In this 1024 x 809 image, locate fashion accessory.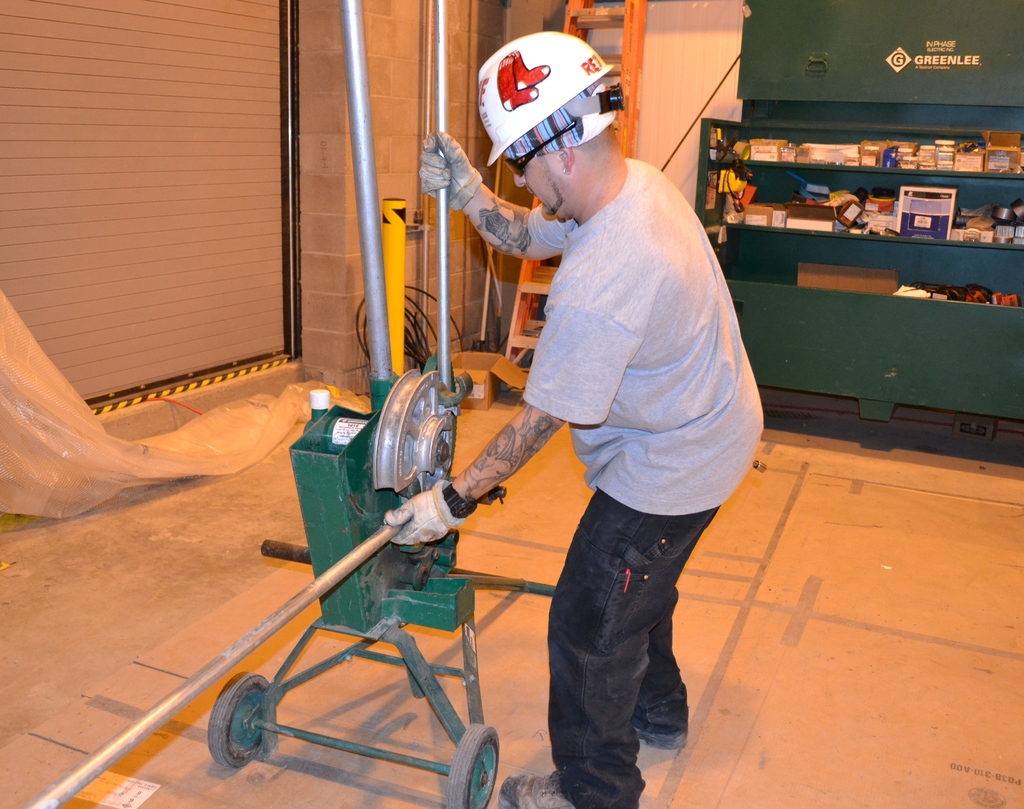
Bounding box: (500,115,575,180).
